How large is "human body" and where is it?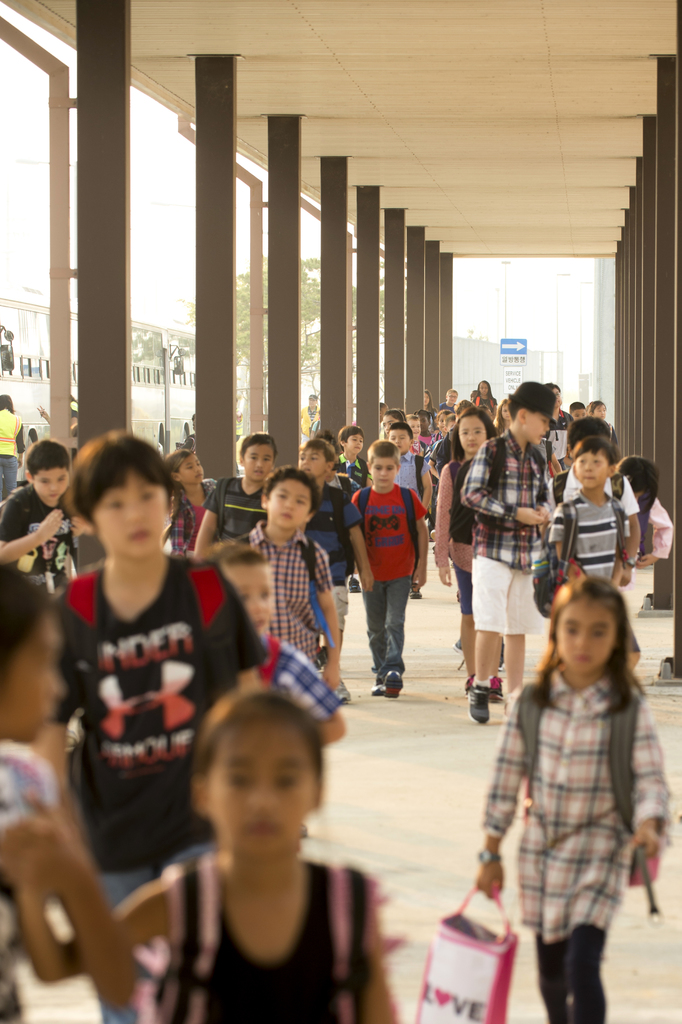
Bounding box: pyautogui.locateOnScreen(183, 426, 267, 554).
